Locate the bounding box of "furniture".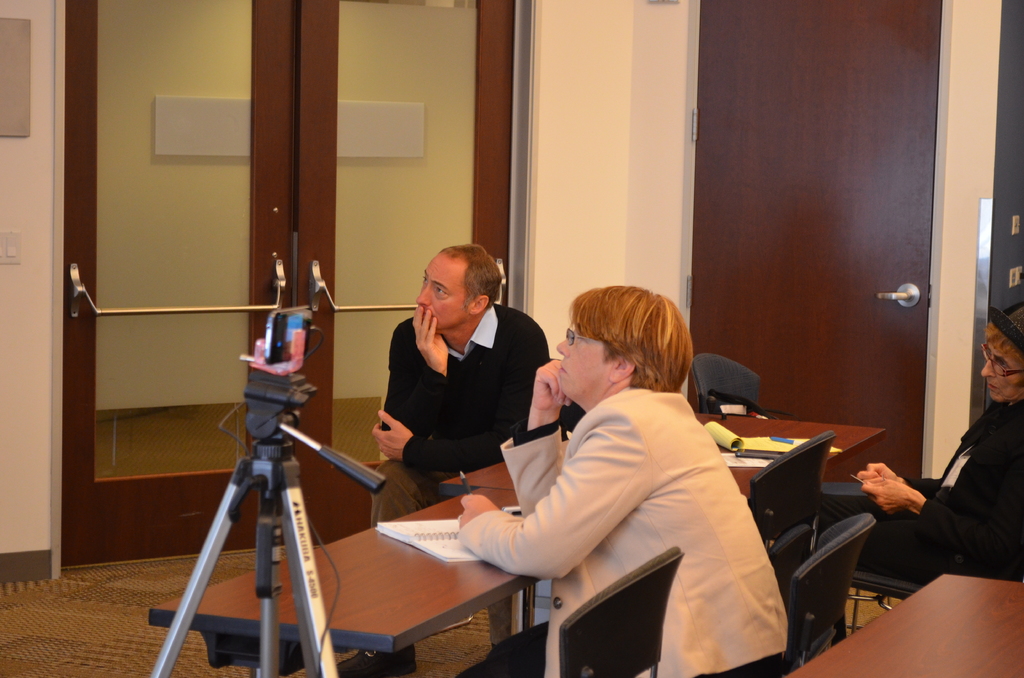
Bounding box: 147/485/542/677.
